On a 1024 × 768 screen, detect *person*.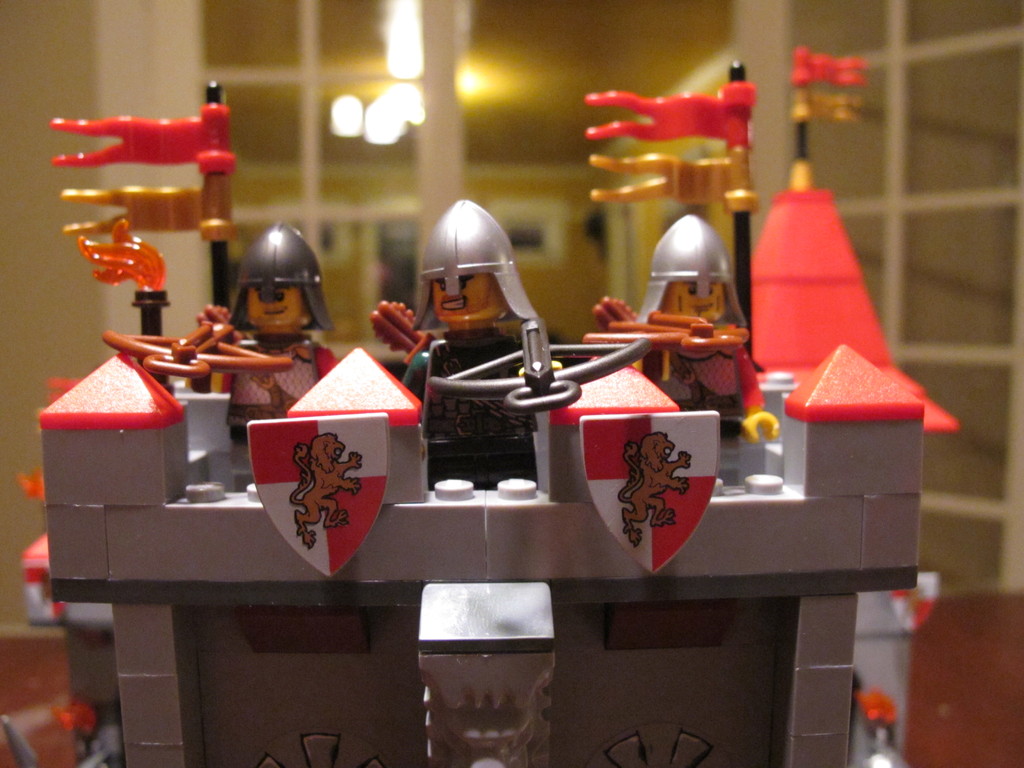
box(403, 200, 538, 486).
